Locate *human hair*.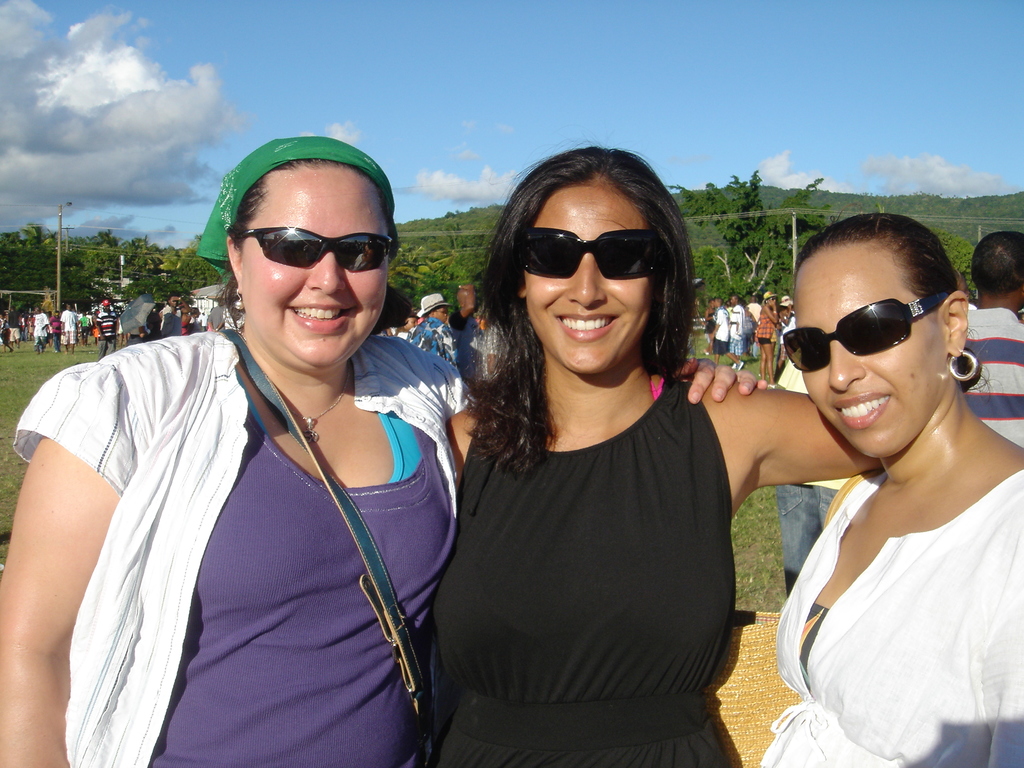
Bounding box: crop(790, 214, 957, 314).
